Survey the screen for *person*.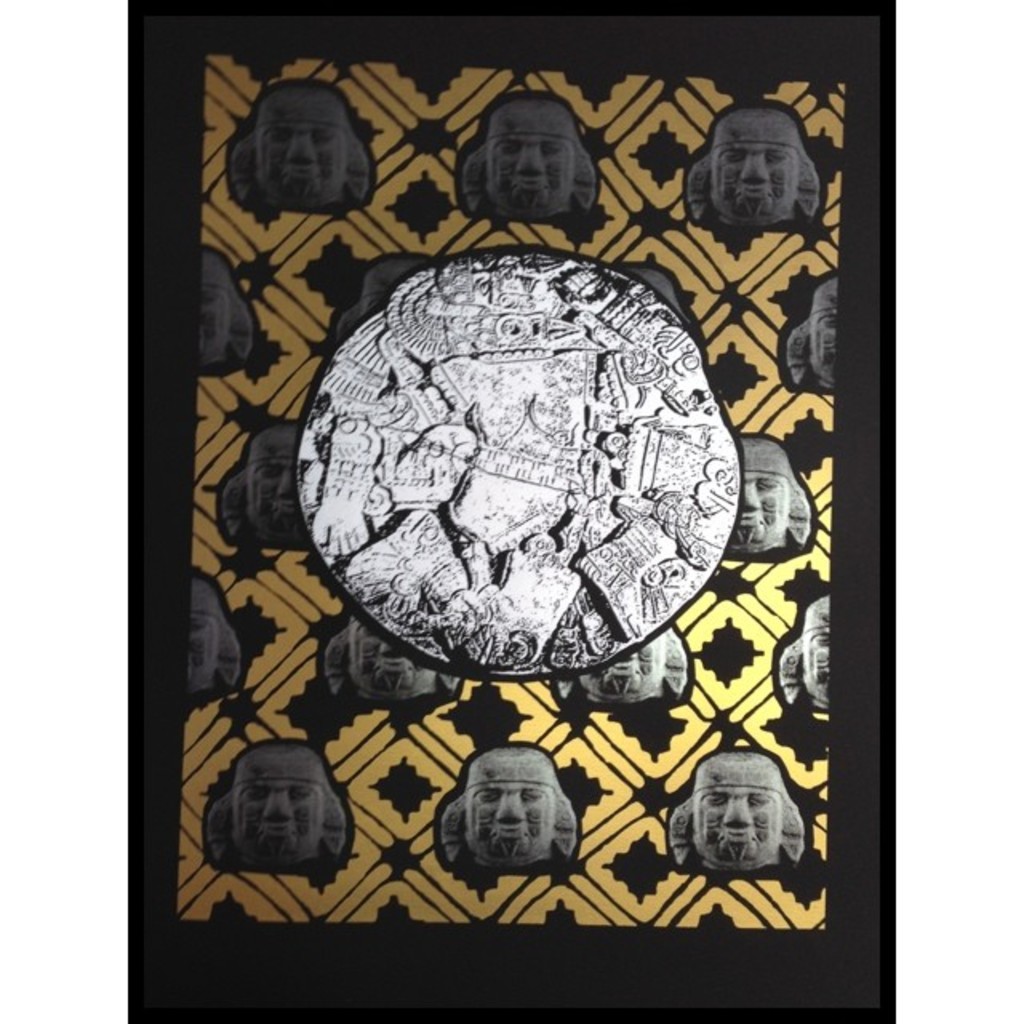
Survey found: crop(224, 77, 363, 203).
